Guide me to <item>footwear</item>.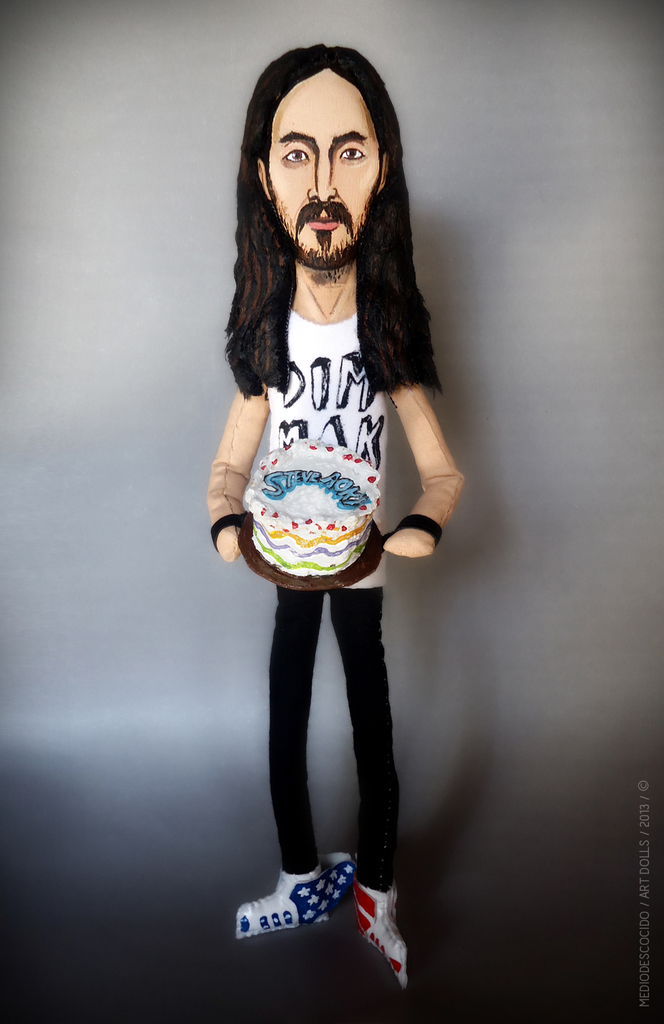
Guidance: select_region(358, 888, 410, 988).
